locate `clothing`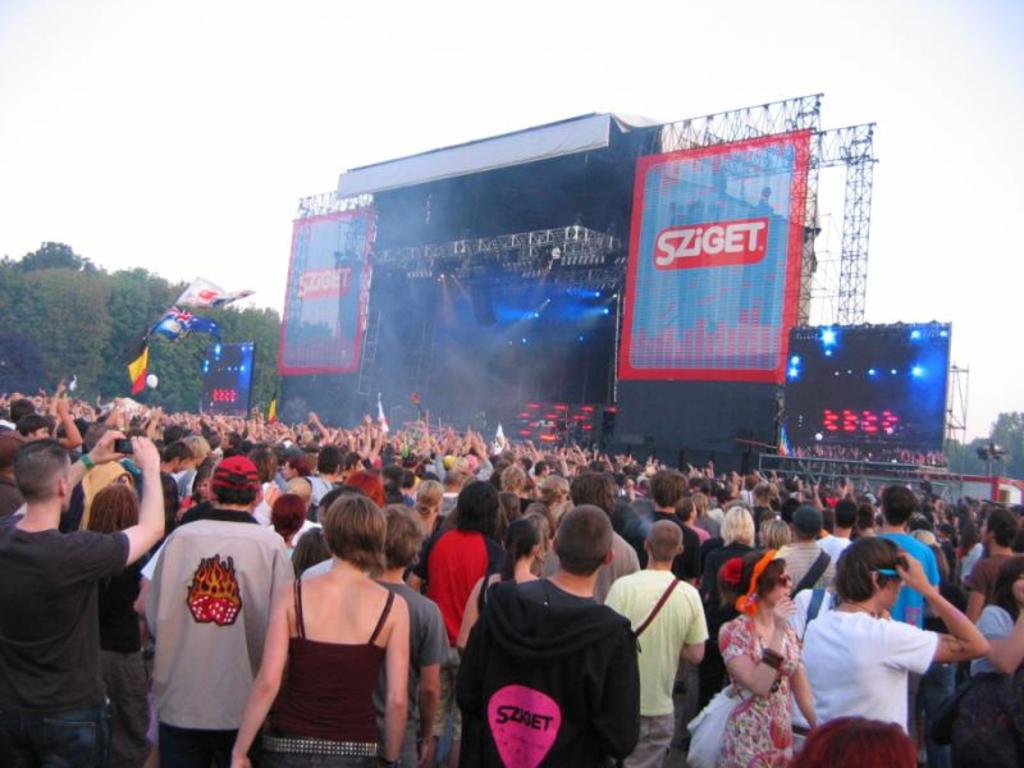
box=[607, 570, 718, 767]
